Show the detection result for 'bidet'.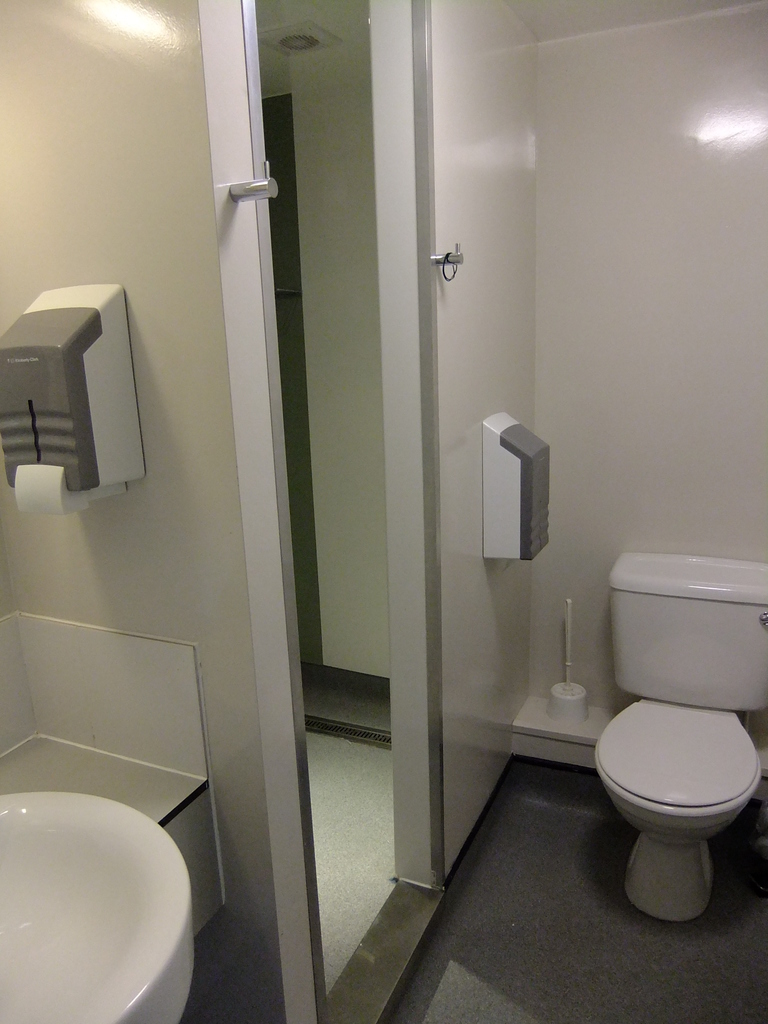
<region>597, 696, 759, 920</region>.
